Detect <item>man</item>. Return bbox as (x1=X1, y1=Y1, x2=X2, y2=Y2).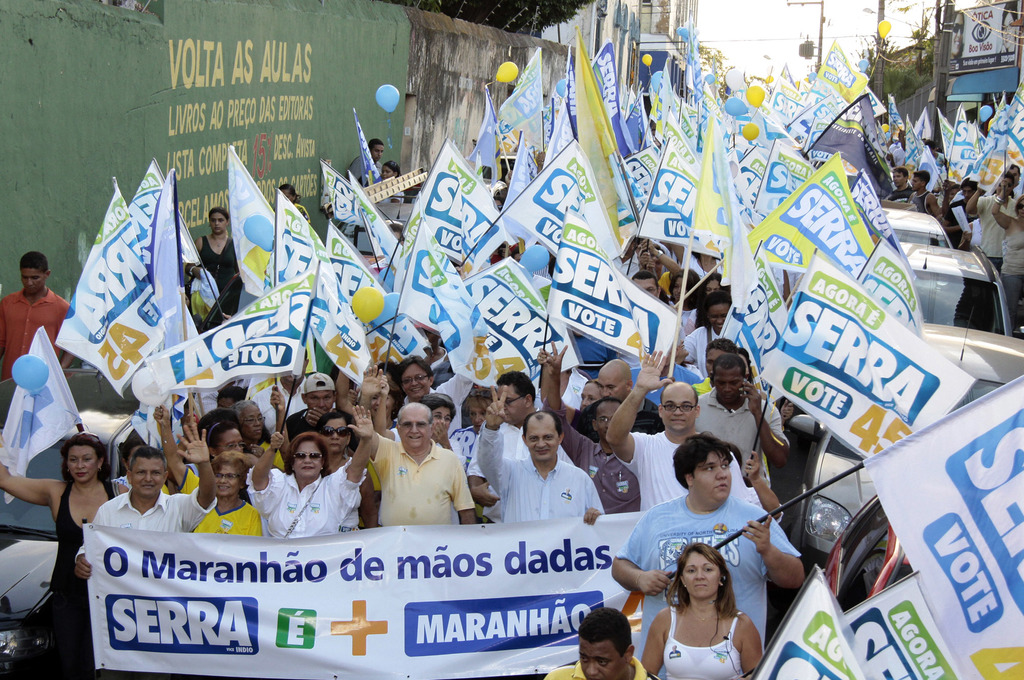
(x1=359, y1=389, x2=481, y2=535).
